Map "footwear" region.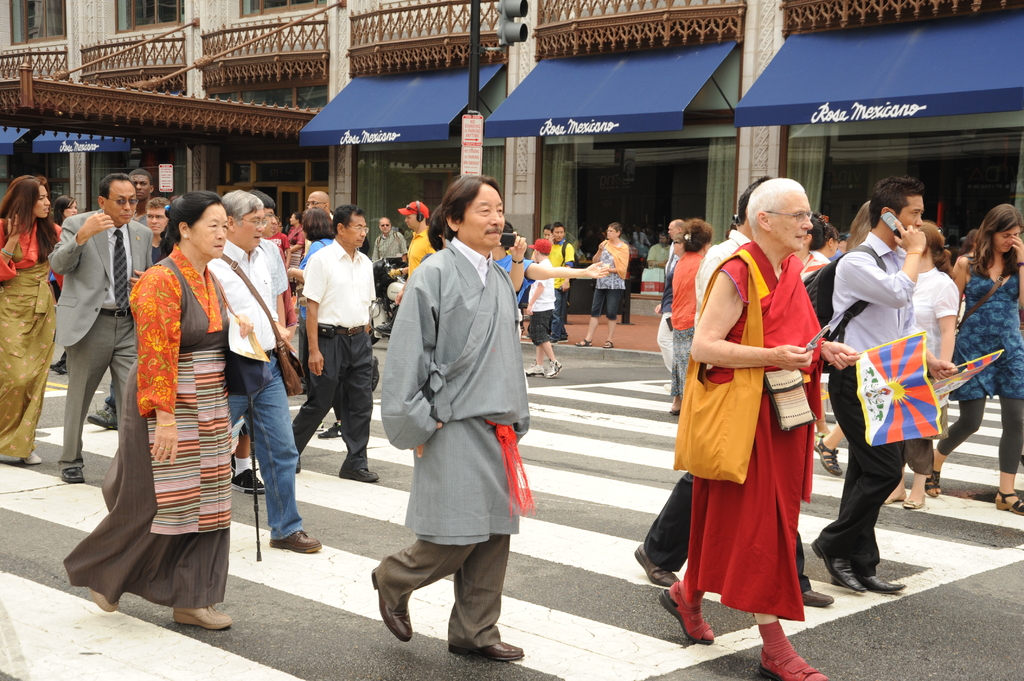
Mapped to [left=67, top=465, right=104, bottom=488].
